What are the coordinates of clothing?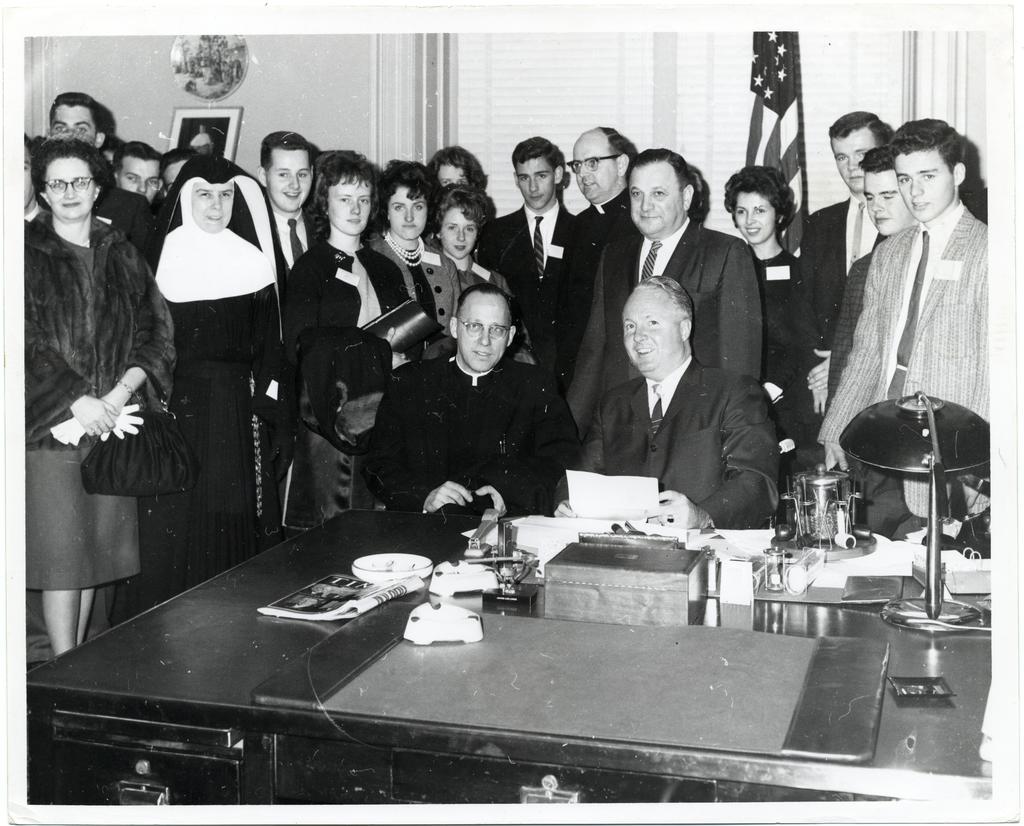
[x1=386, y1=234, x2=460, y2=377].
